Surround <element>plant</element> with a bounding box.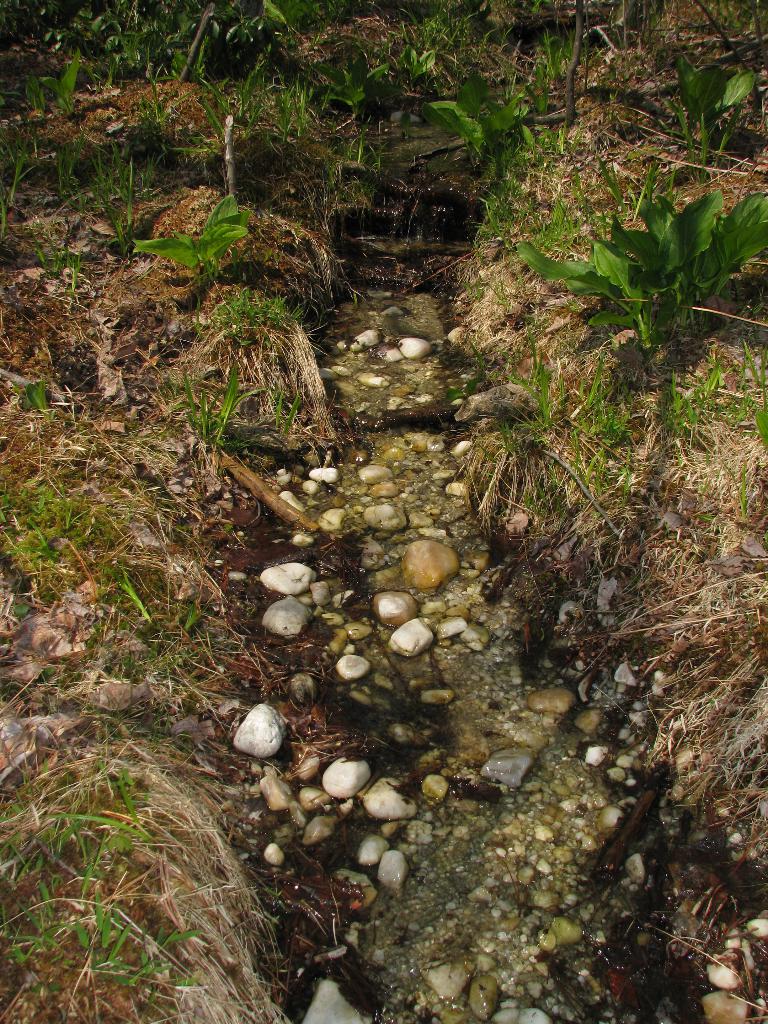
(left=660, top=58, right=767, bottom=173).
